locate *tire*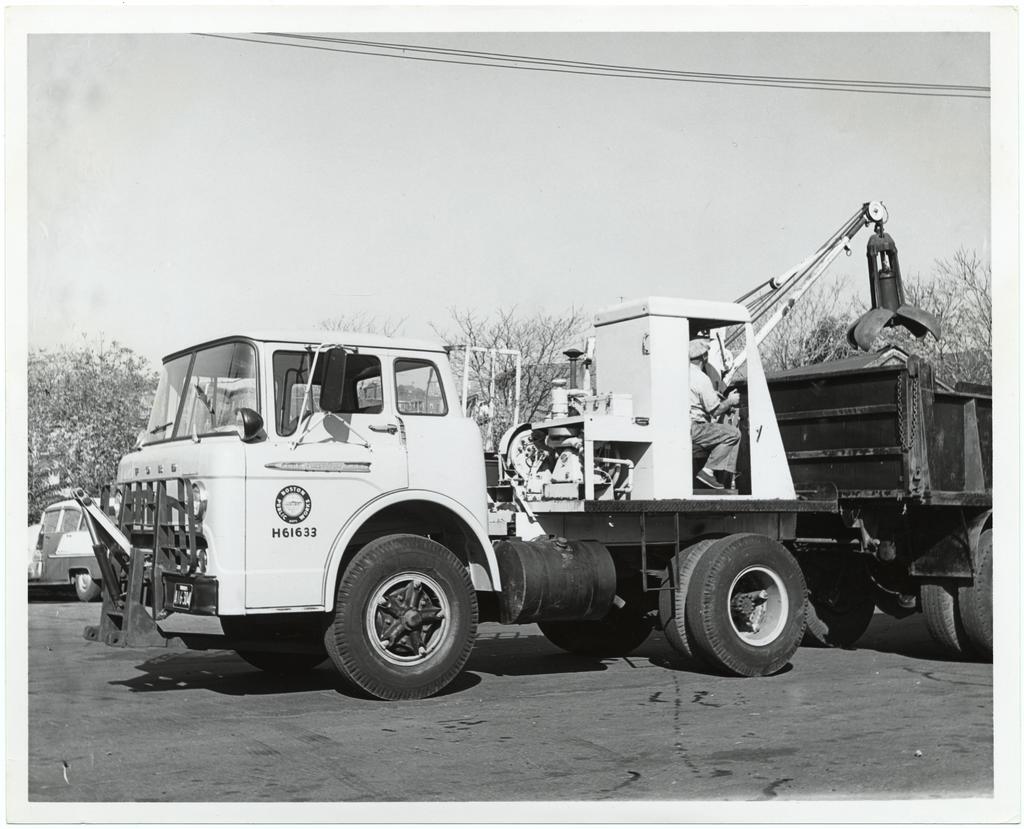
795 547 888 657
